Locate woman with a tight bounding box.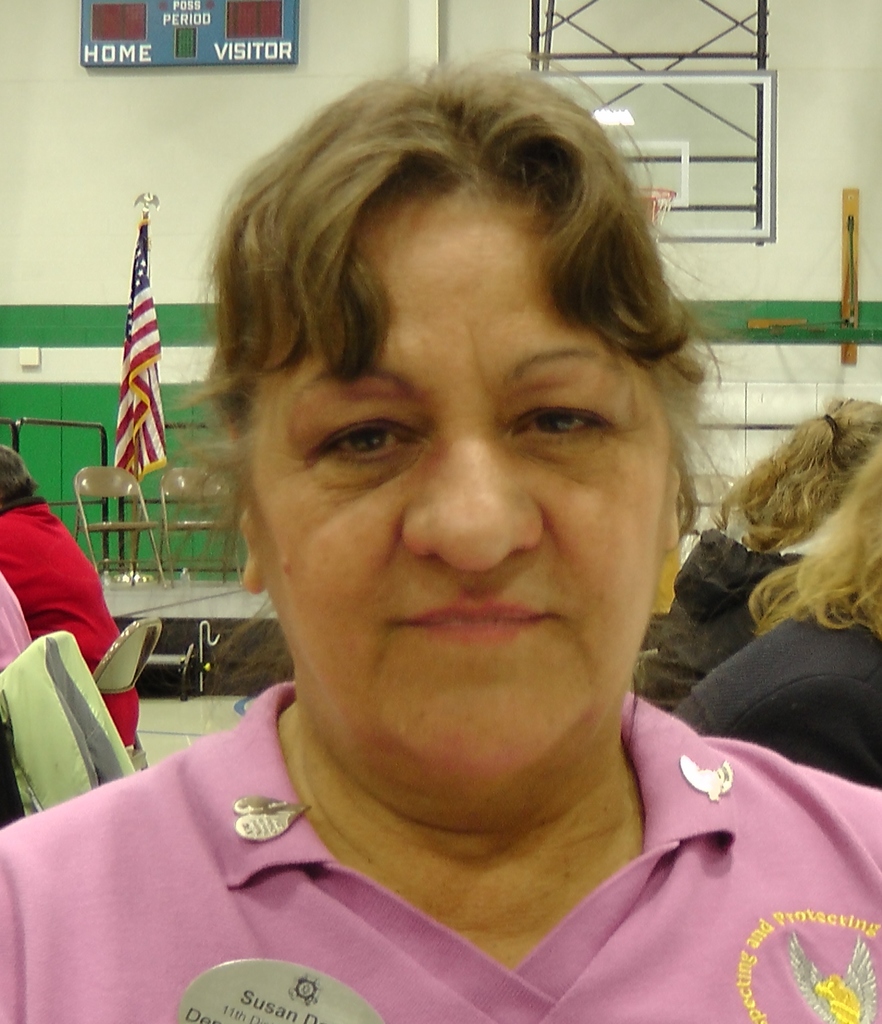
[53,37,822,1020].
